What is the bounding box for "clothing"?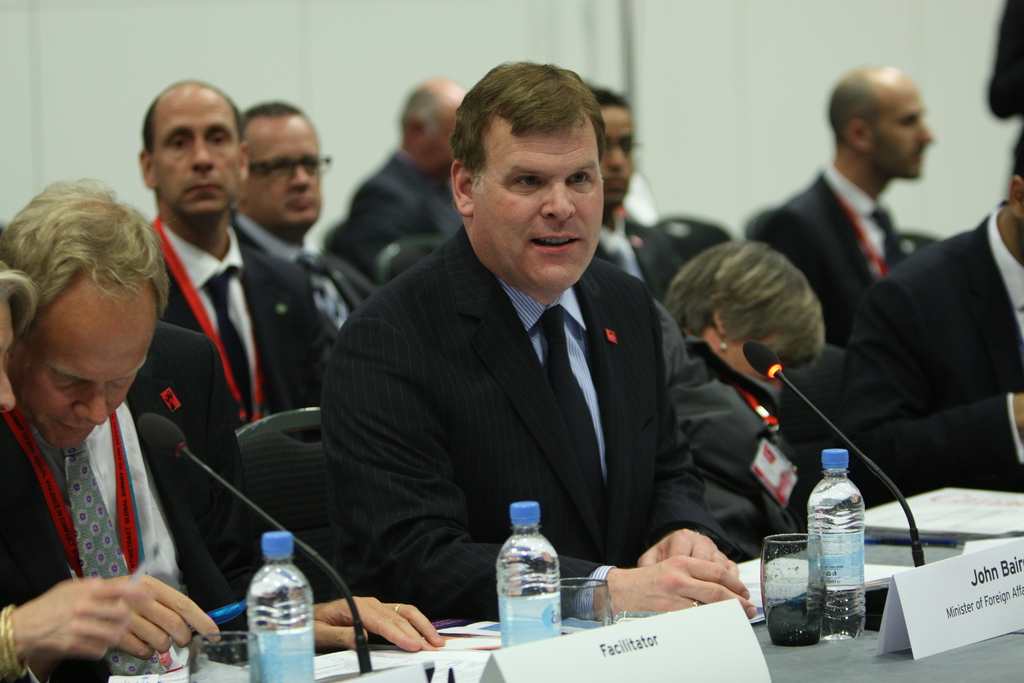
{"left": 126, "top": 320, "right": 244, "bottom": 577}.
